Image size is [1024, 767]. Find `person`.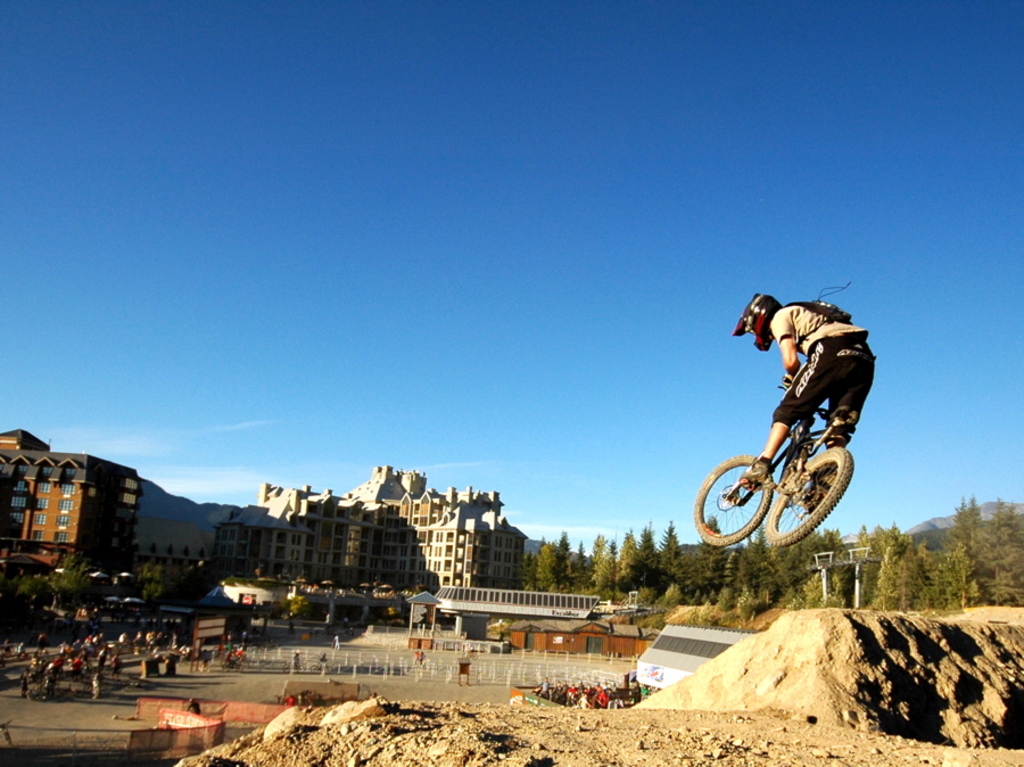
x1=333, y1=633, x2=340, y2=652.
